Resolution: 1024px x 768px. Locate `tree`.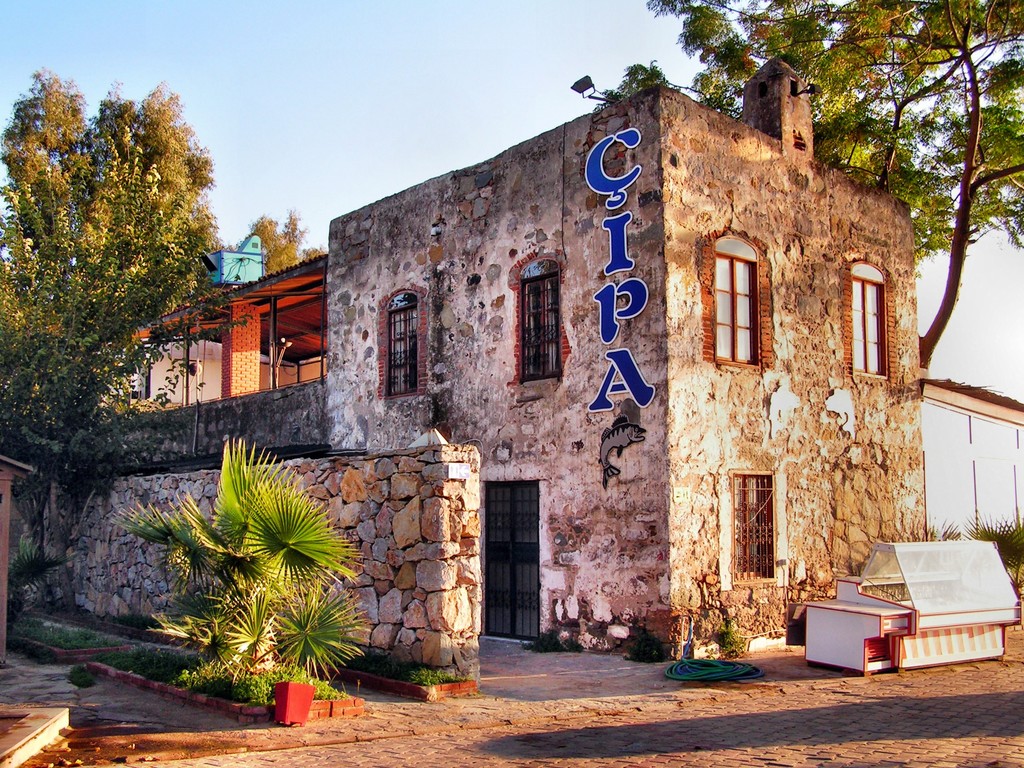
[left=13, top=44, right=241, bottom=588].
